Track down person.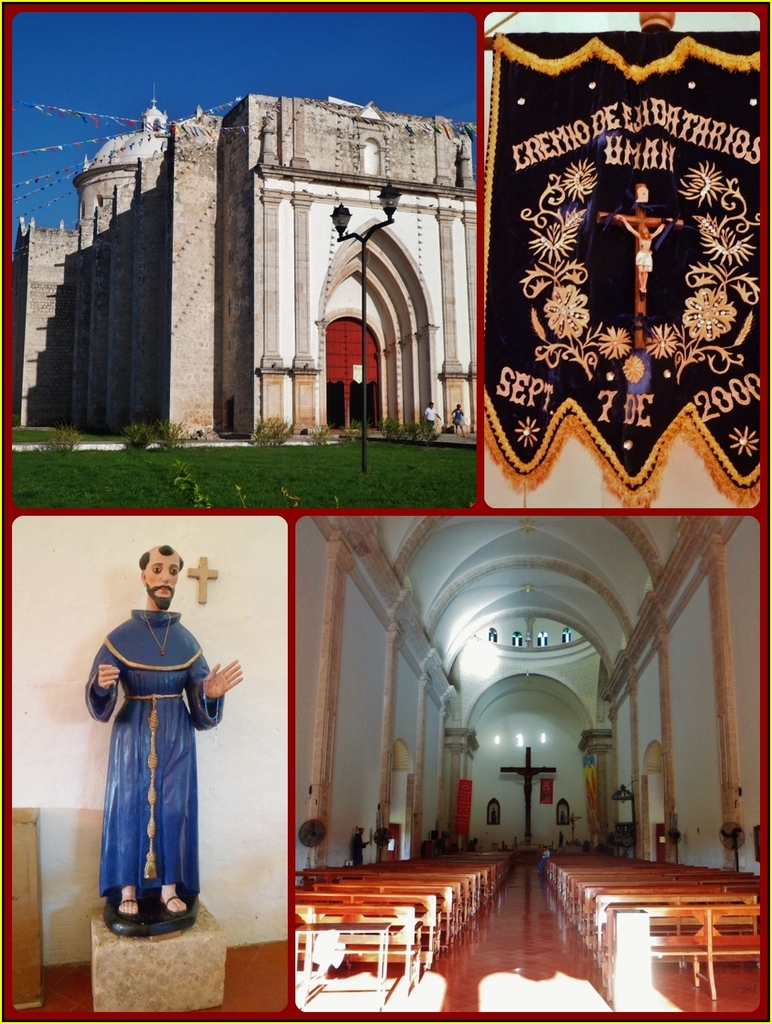
Tracked to crop(616, 218, 674, 291).
